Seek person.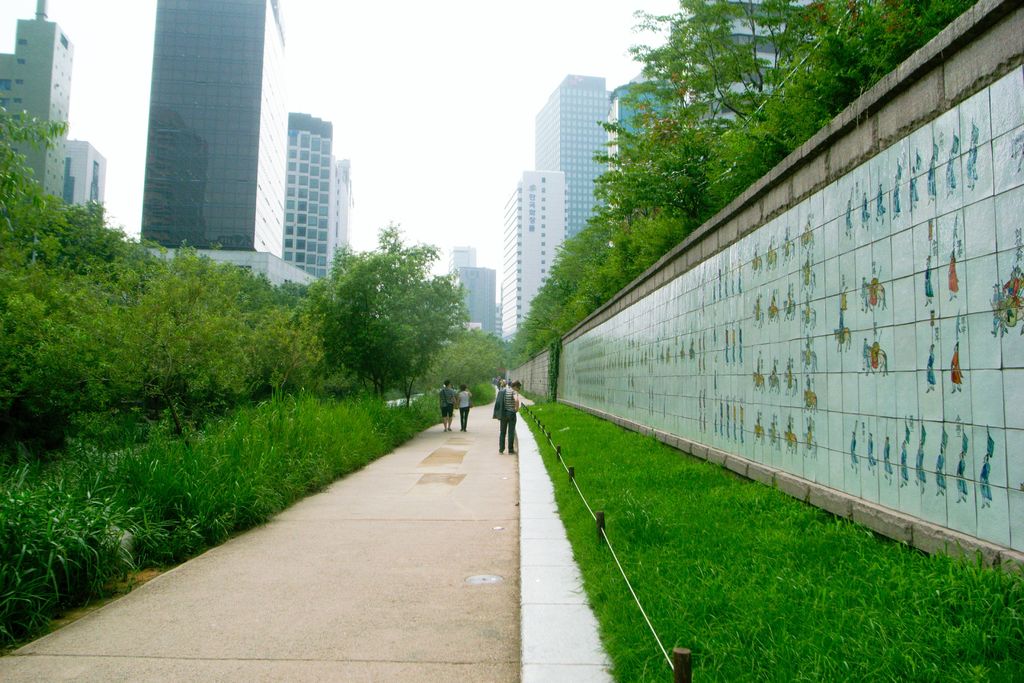
box=[492, 377, 521, 457].
